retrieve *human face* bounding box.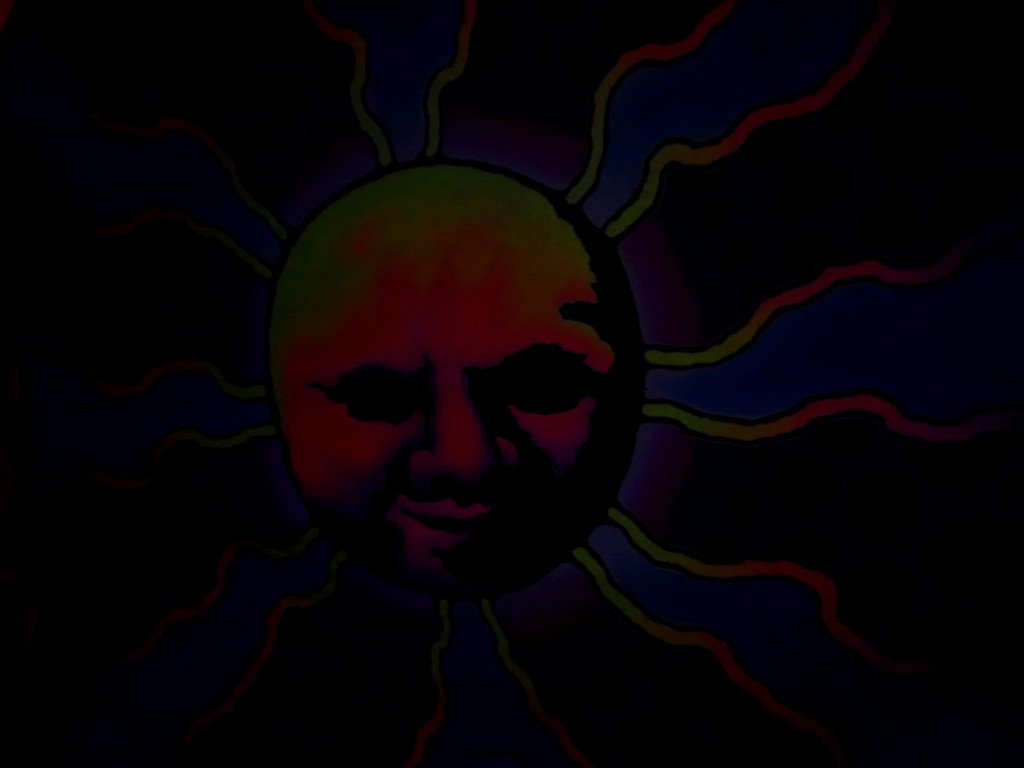
Bounding box: bbox(271, 214, 616, 596).
